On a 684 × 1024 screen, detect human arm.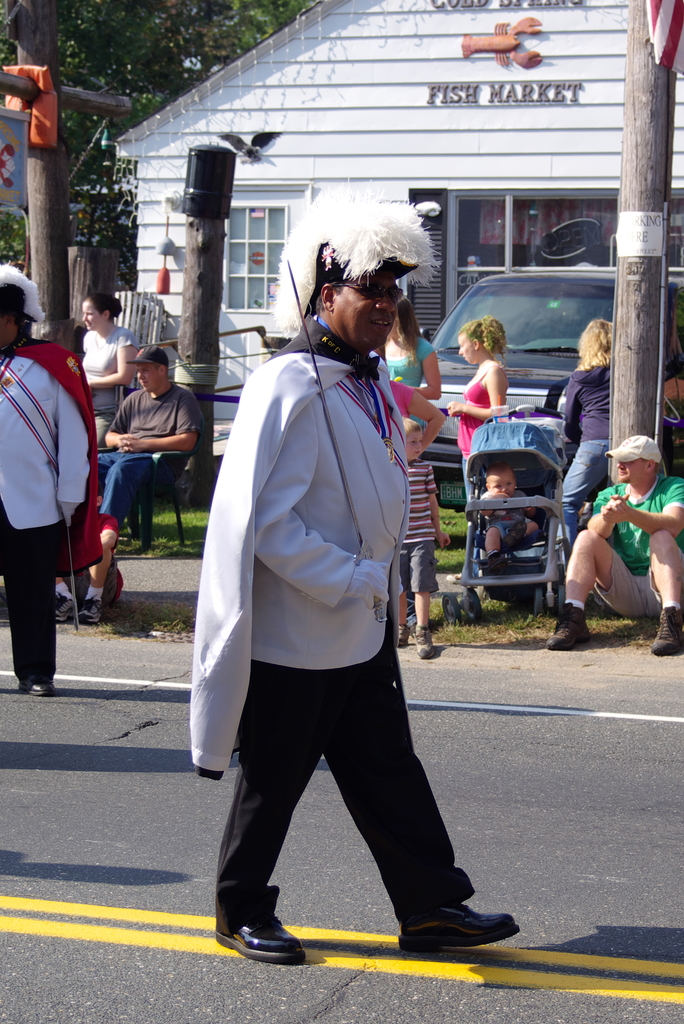
{"left": 256, "top": 404, "right": 387, "bottom": 607}.
